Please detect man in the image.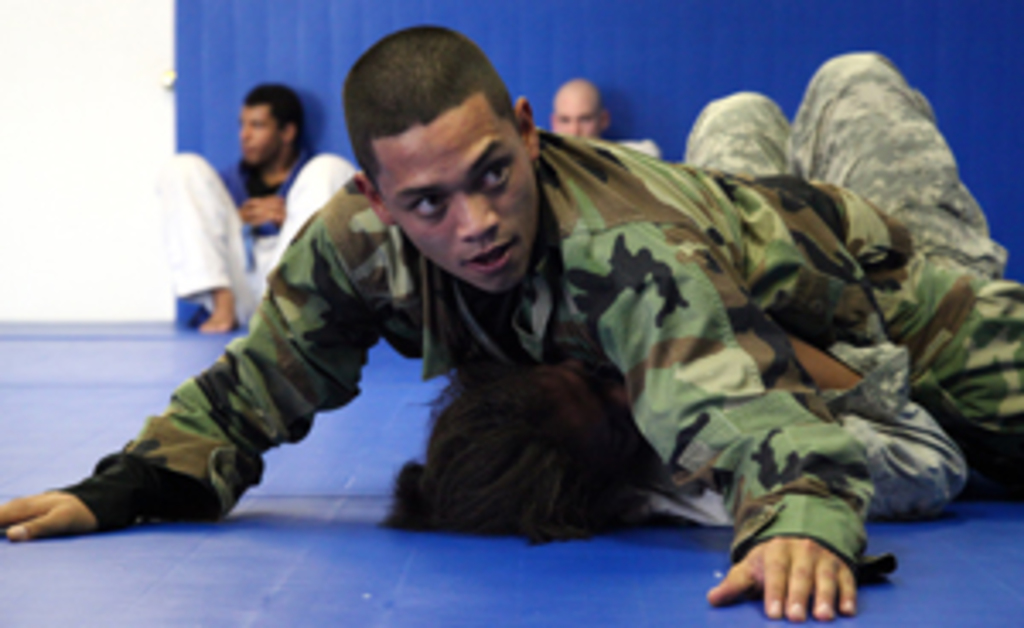
{"left": 154, "top": 75, "right": 362, "bottom": 341}.
